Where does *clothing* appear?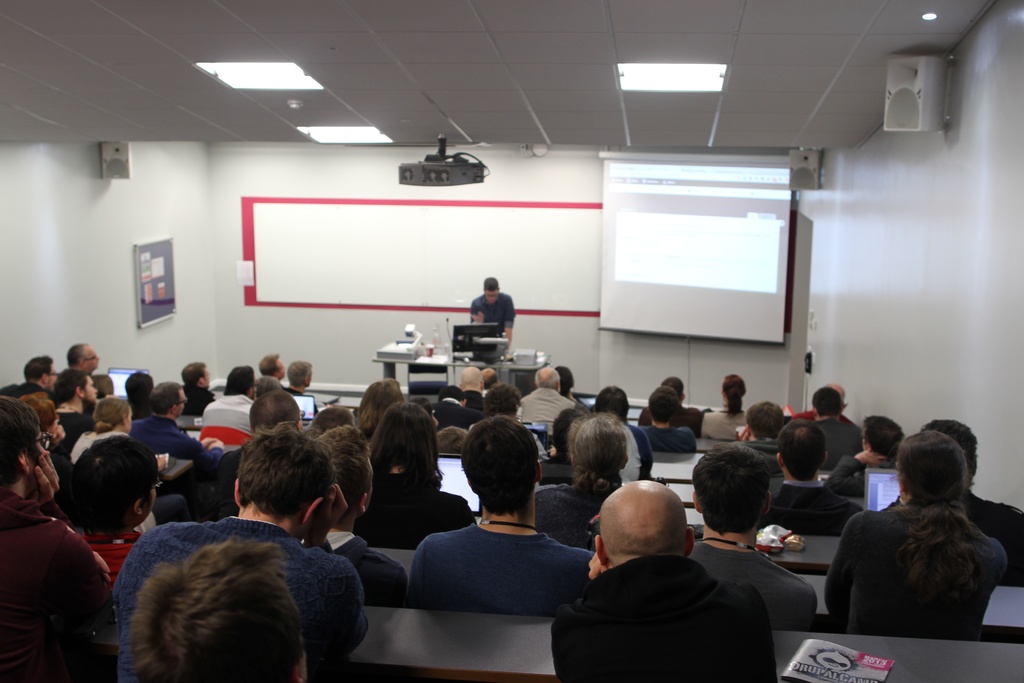
Appears at [x1=709, y1=538, x2=827, y2=628].
